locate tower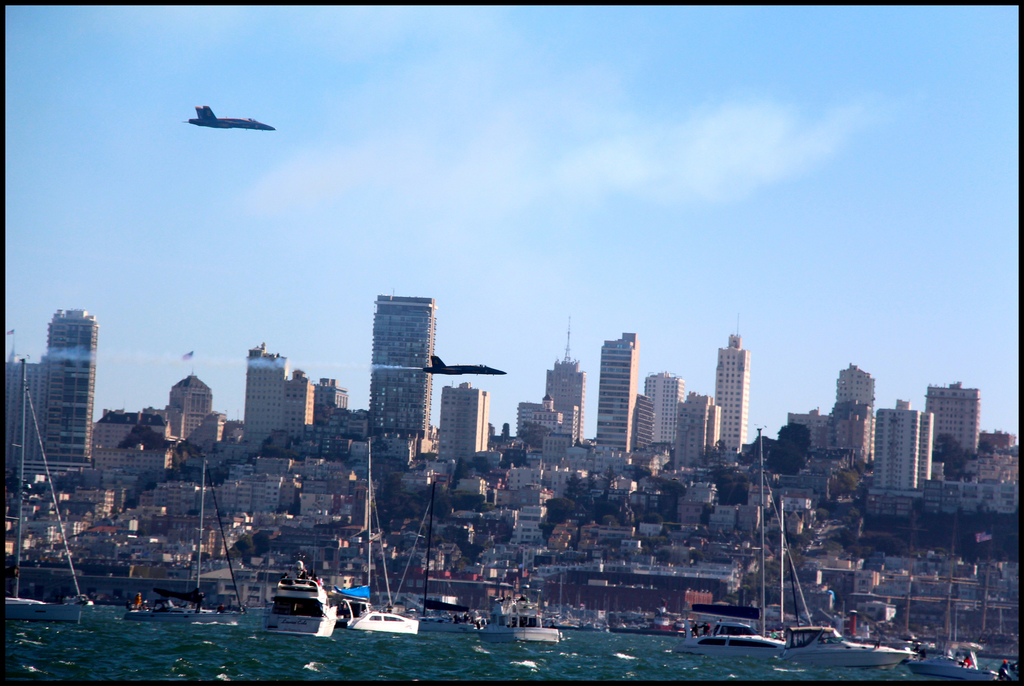
left=638, top=368, right=687, bottom=448
